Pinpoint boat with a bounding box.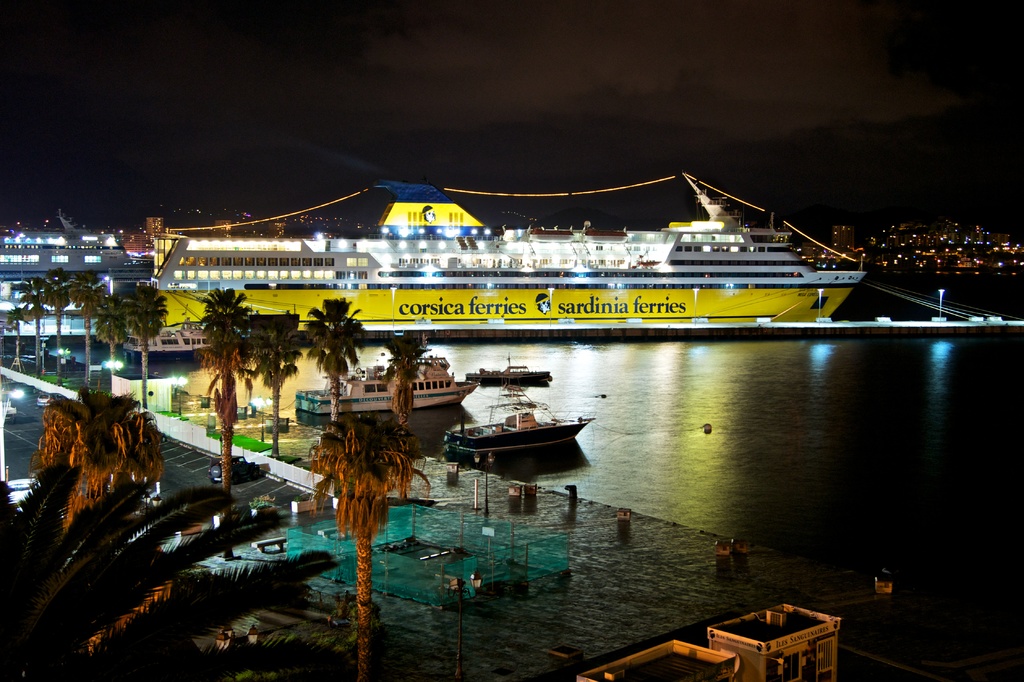
[left=293, top=352, right=478, bottom=419].
